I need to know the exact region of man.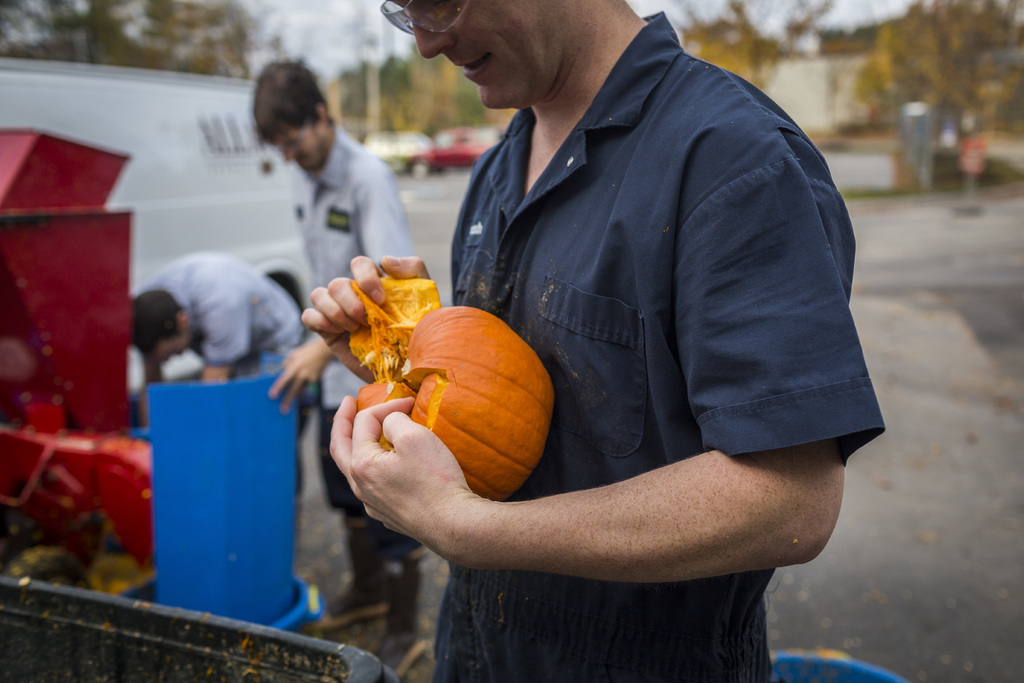
Region: {"left": 306, "top": 0, "right": 894, "bottom": 682}.
